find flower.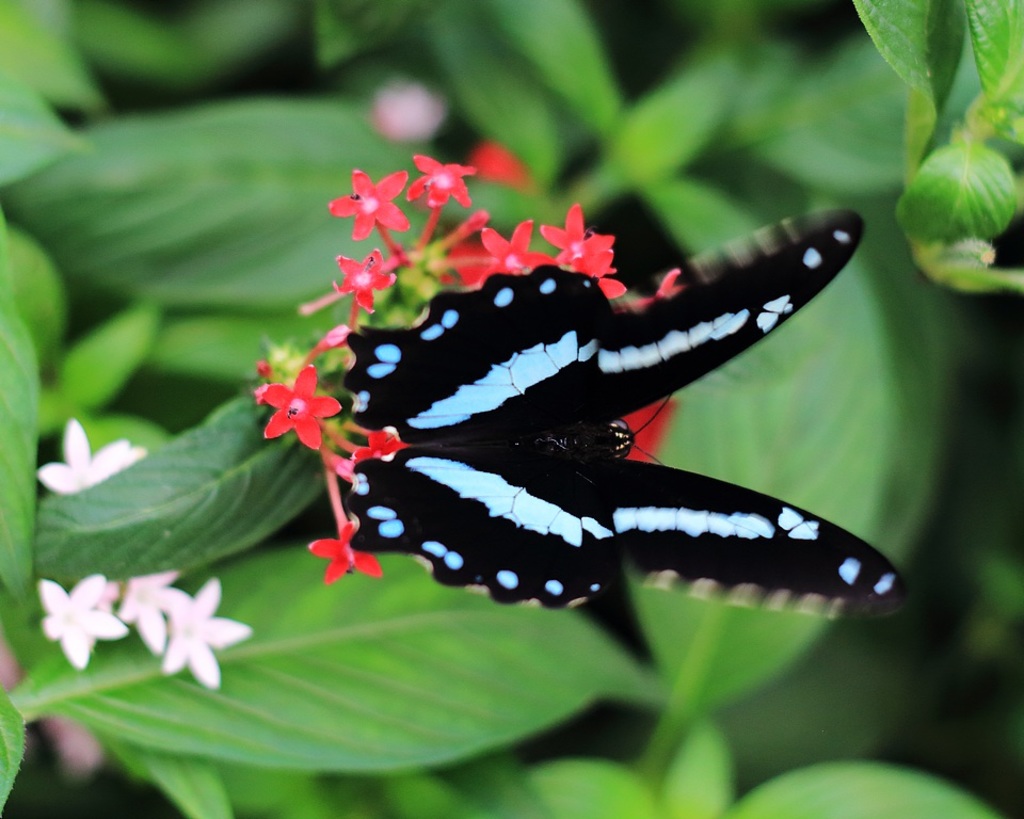
(x1=339, y1=423, x2=421, y2=485).
